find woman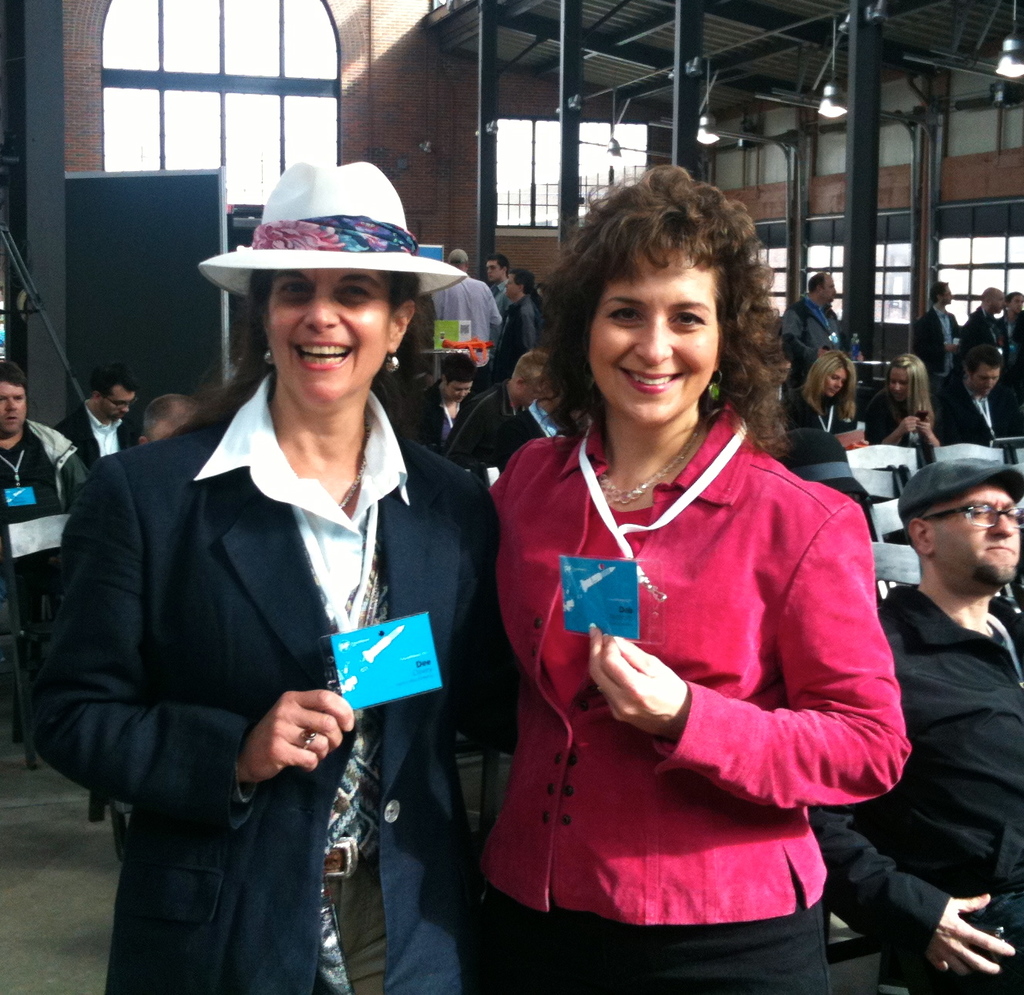
x1=791 y1=346 x2=854 y2=430
